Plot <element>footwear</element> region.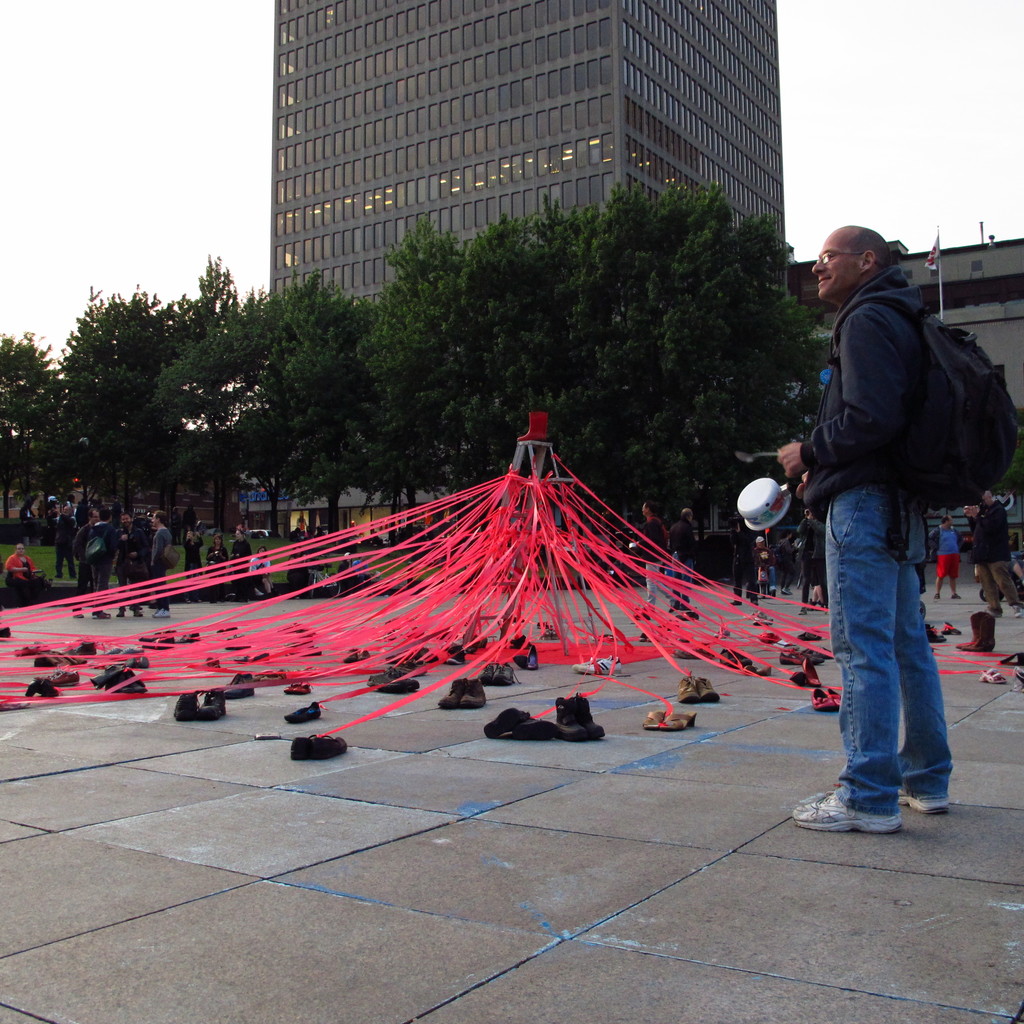
Plotted at (550,693,602,737).
